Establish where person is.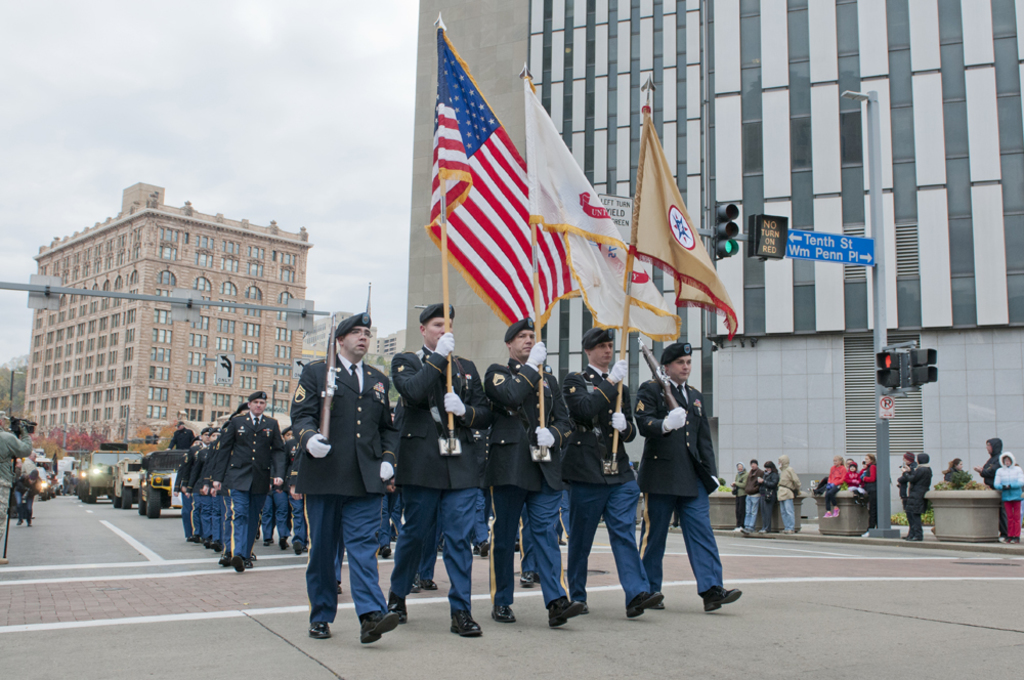
Established at [left=260, top=498, right=276, bottom=547].
